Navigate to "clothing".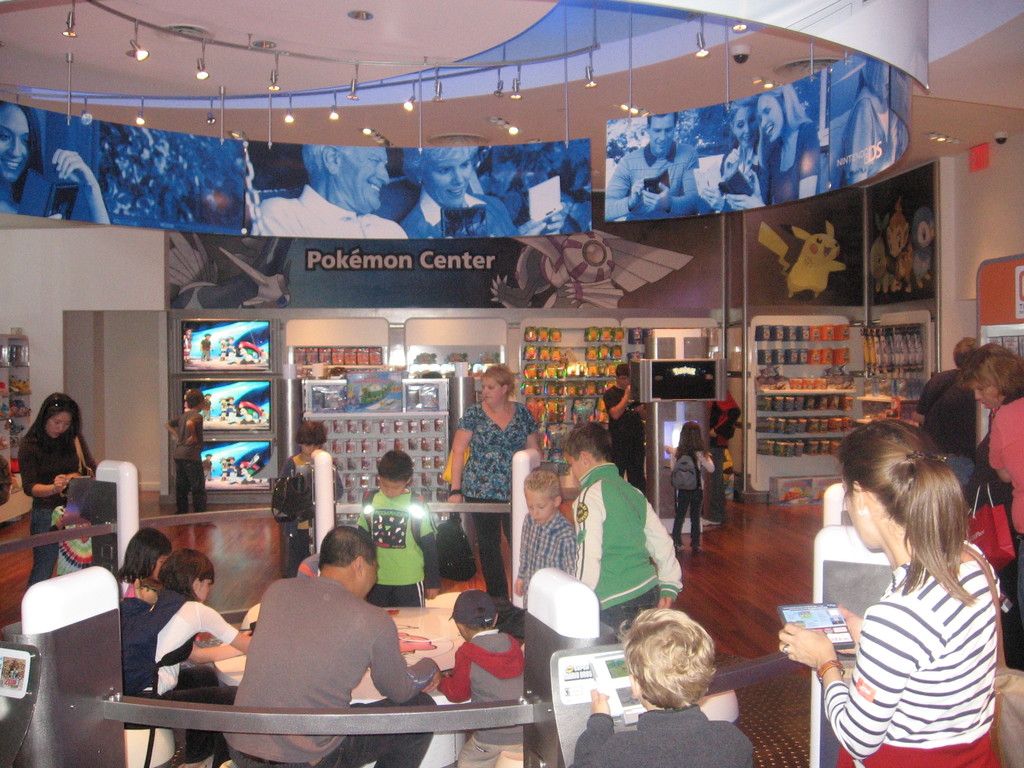
Navigation target: 401/186/523/240.
